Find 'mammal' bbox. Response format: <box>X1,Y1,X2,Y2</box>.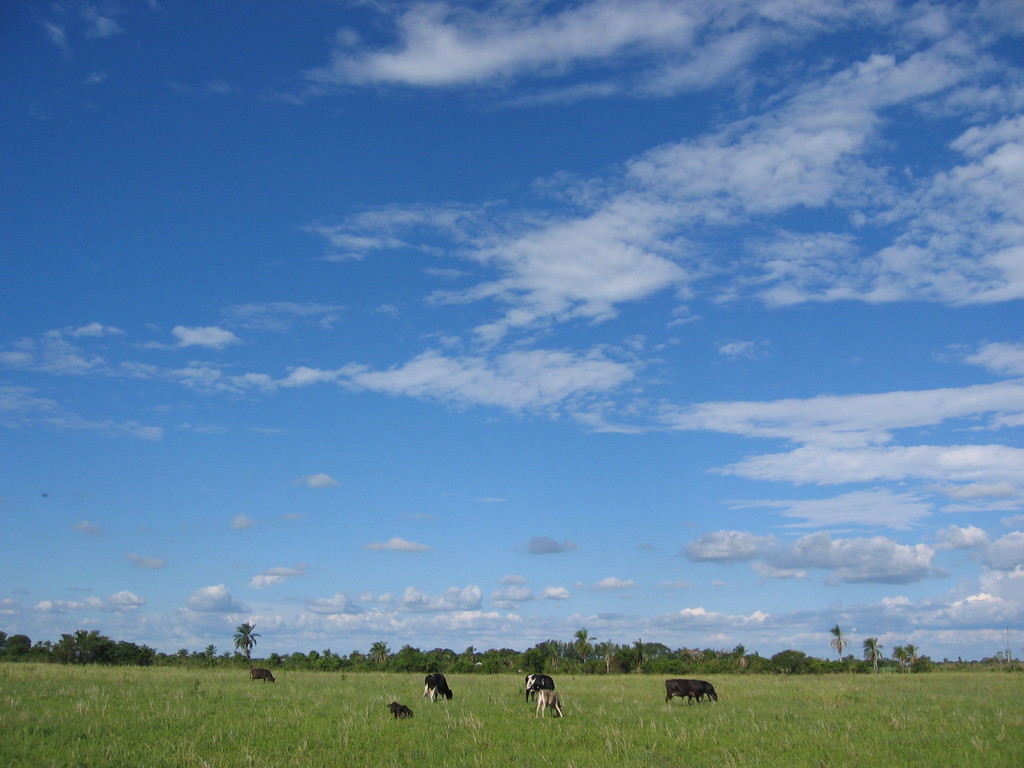
<box>387,700,412,723</box>.
